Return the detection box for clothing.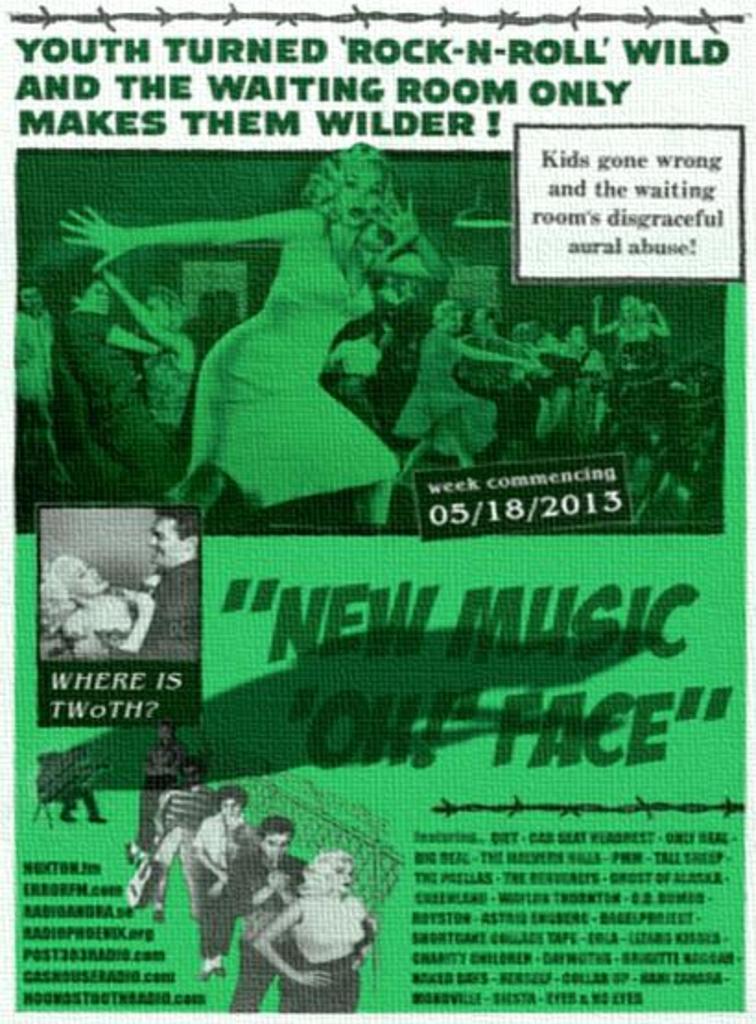
[190,812,247,956].
